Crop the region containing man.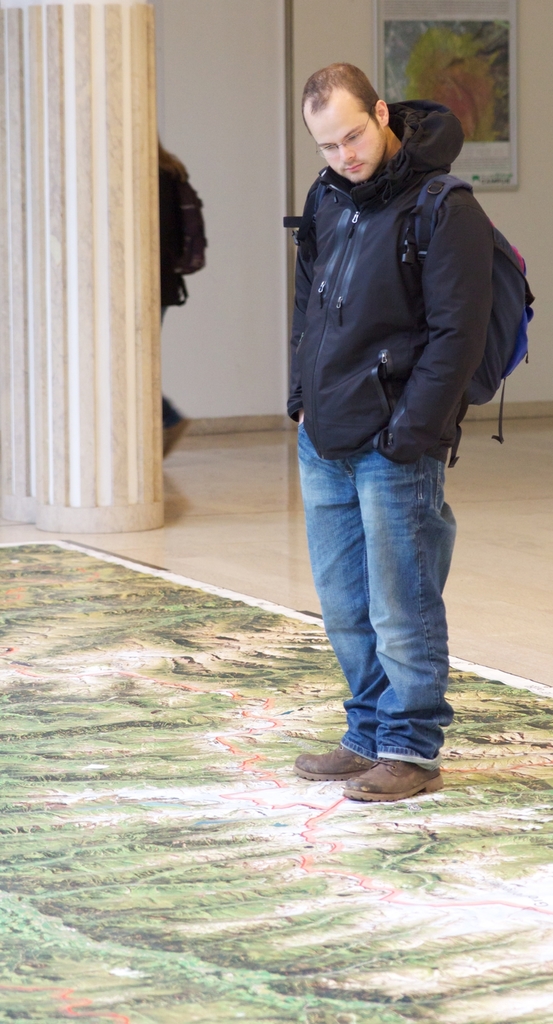
Crop region: [x1=271, y1=49, x2=497, y2=839].
